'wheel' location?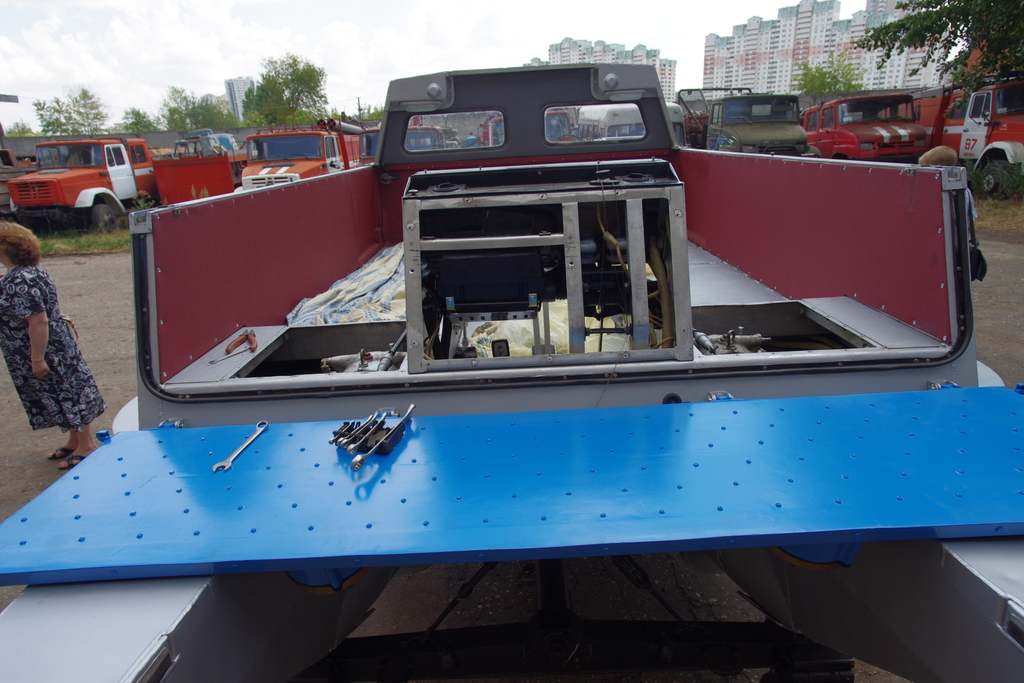
bbox=(979, 160, 1011, 199)
